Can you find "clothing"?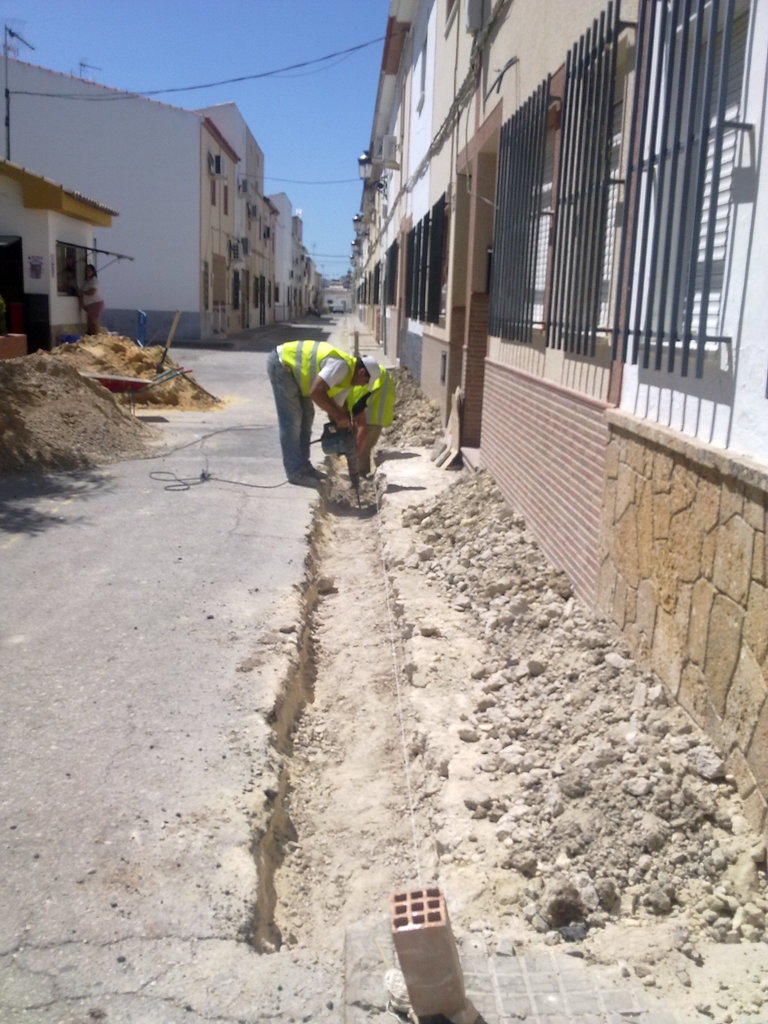
Yes, bounding box: [75,271,106,325].
